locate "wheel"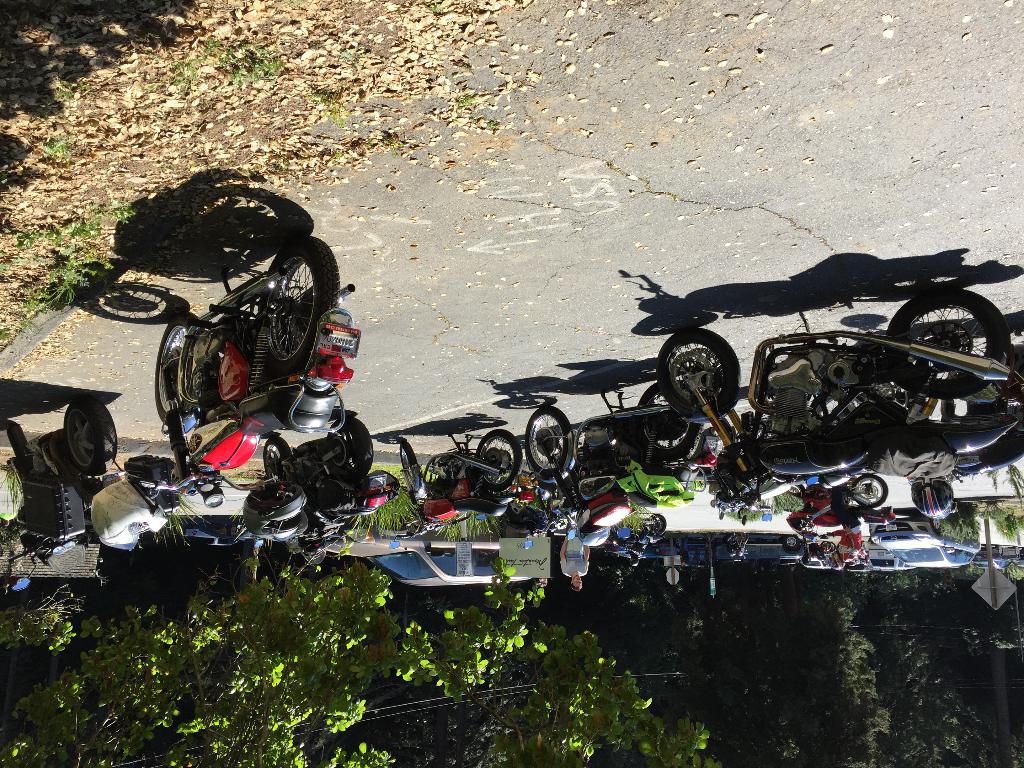
{"left": 523, "top": 404, "right": 573, "bottom": 478}
